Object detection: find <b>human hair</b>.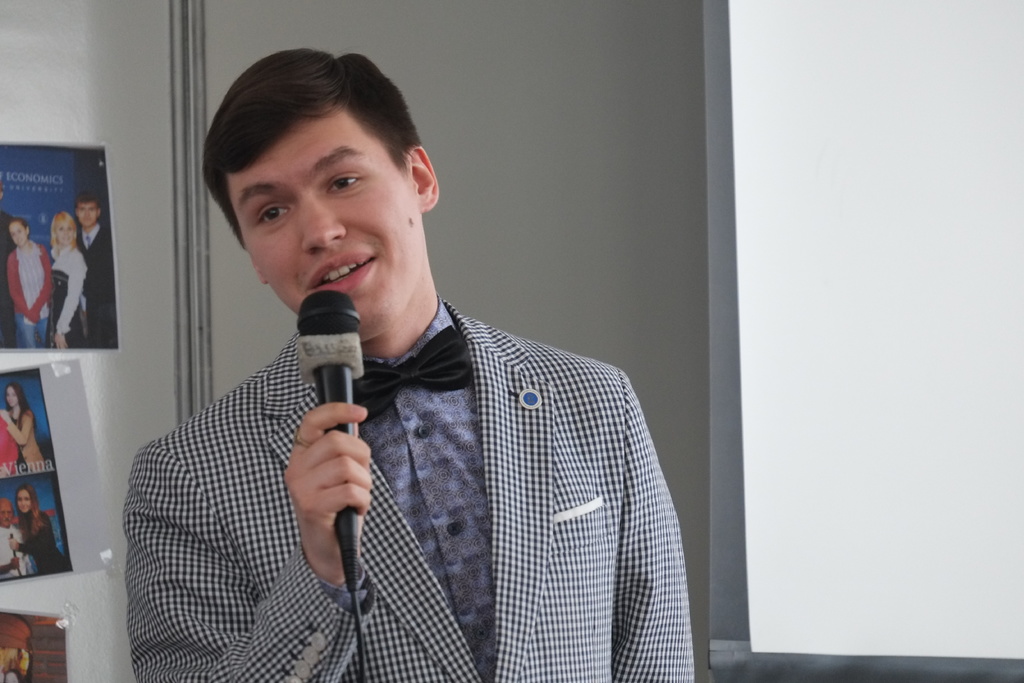
(left=9, top=216, right=28, bottom=241).
